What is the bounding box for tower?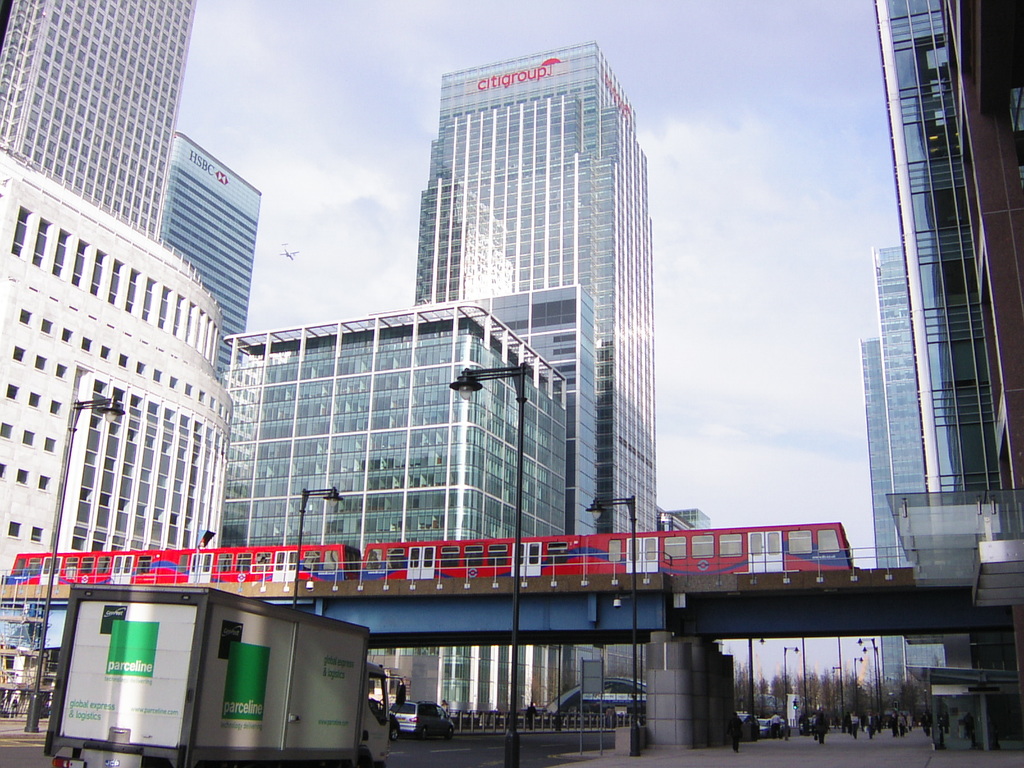
bbox(878, 6, 1023, 766).
